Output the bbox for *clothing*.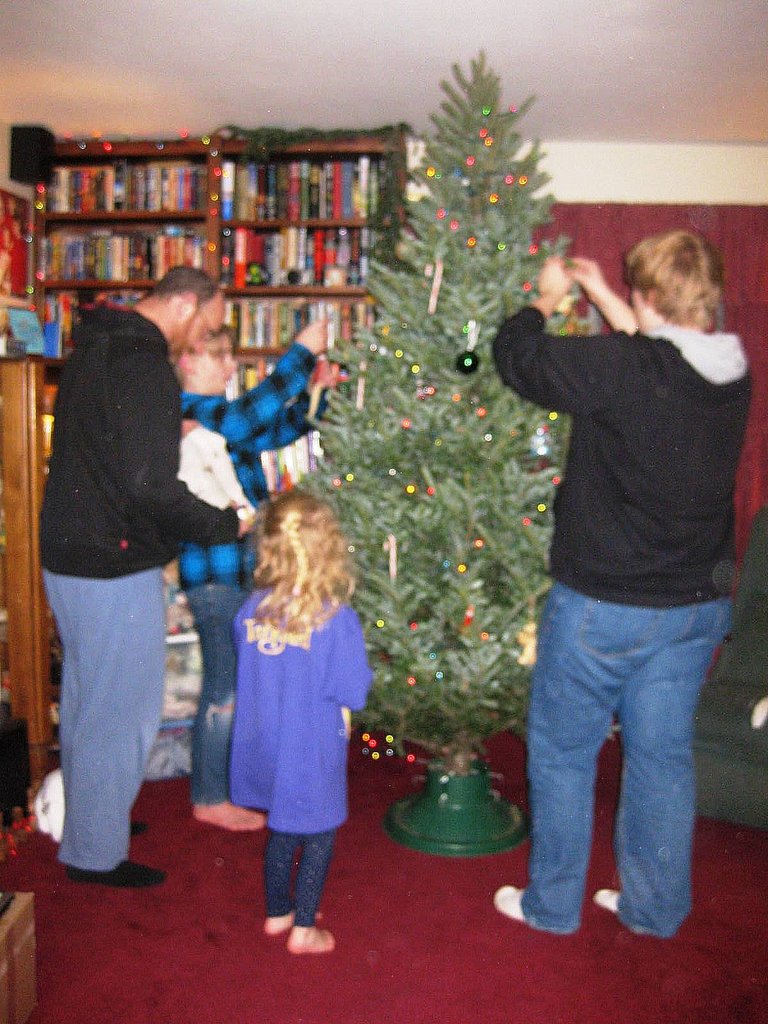
[488,300,729,598].
